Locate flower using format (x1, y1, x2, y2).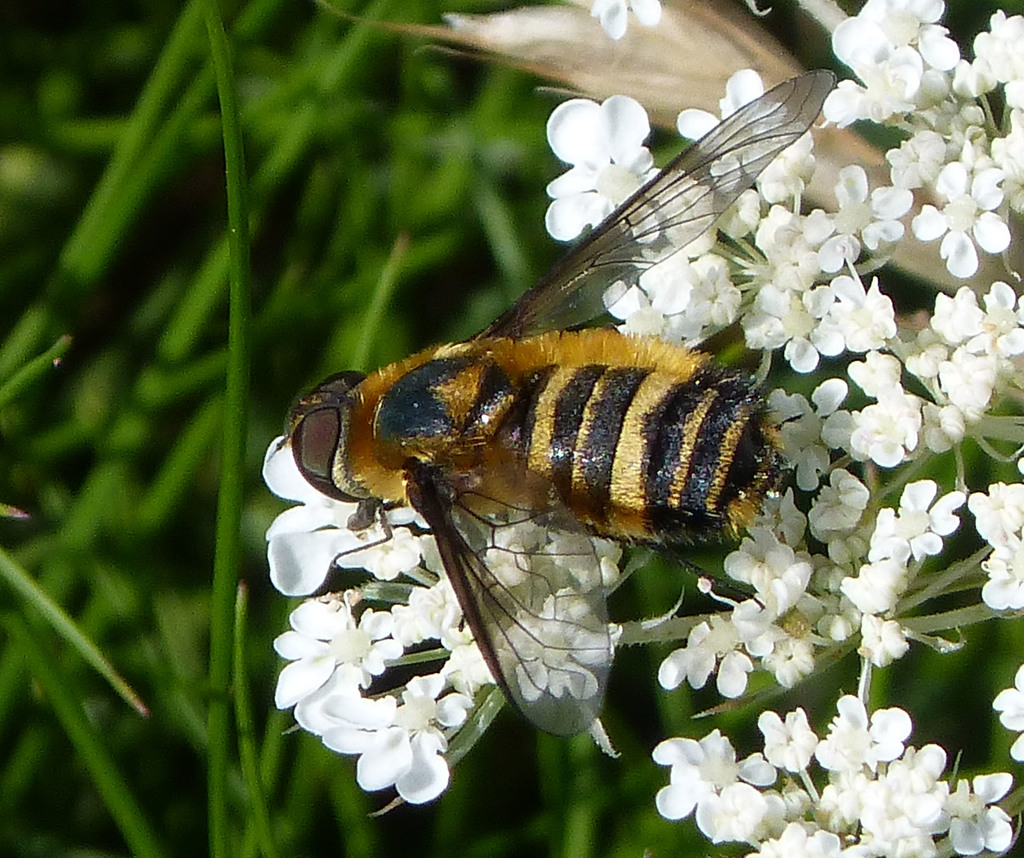
(661, 742, 769, 836).
